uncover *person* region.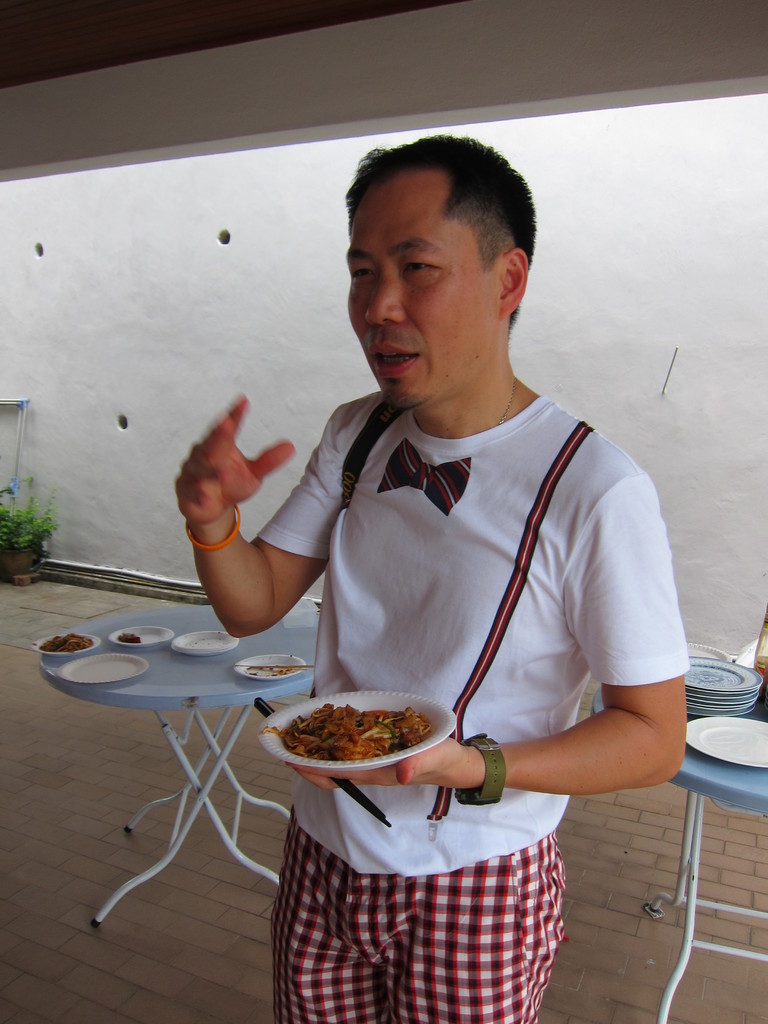
Uncovered: <bbox>207, 137, 680, 938</bbox>.
